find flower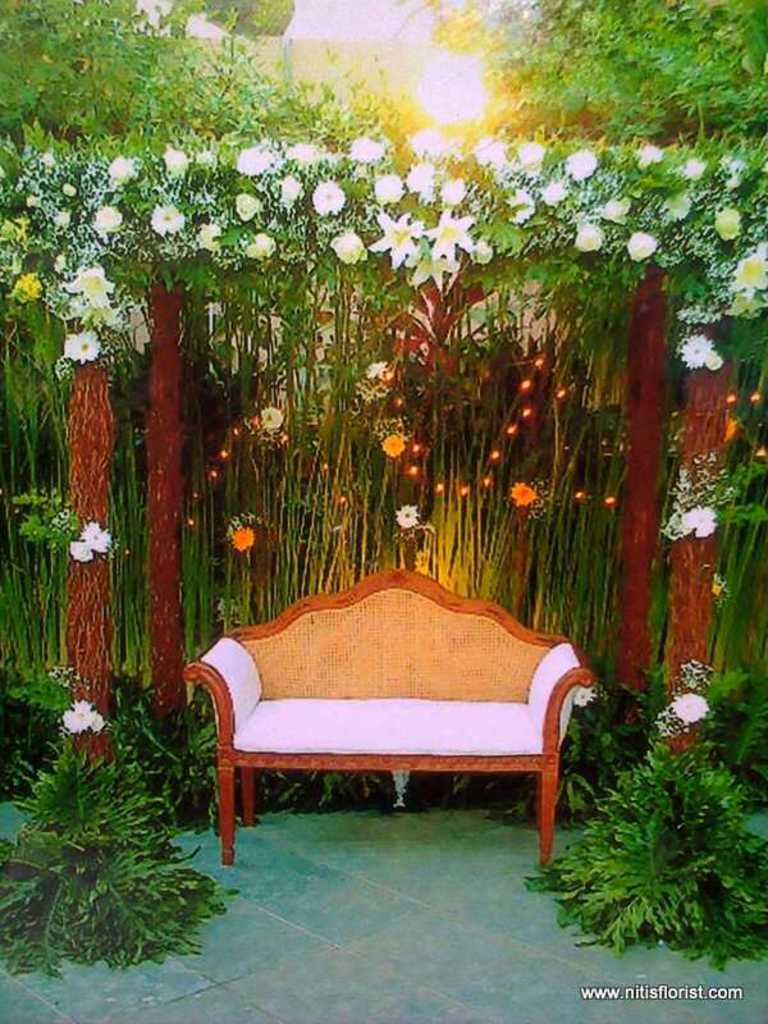
(704, 351, 723, 374)
